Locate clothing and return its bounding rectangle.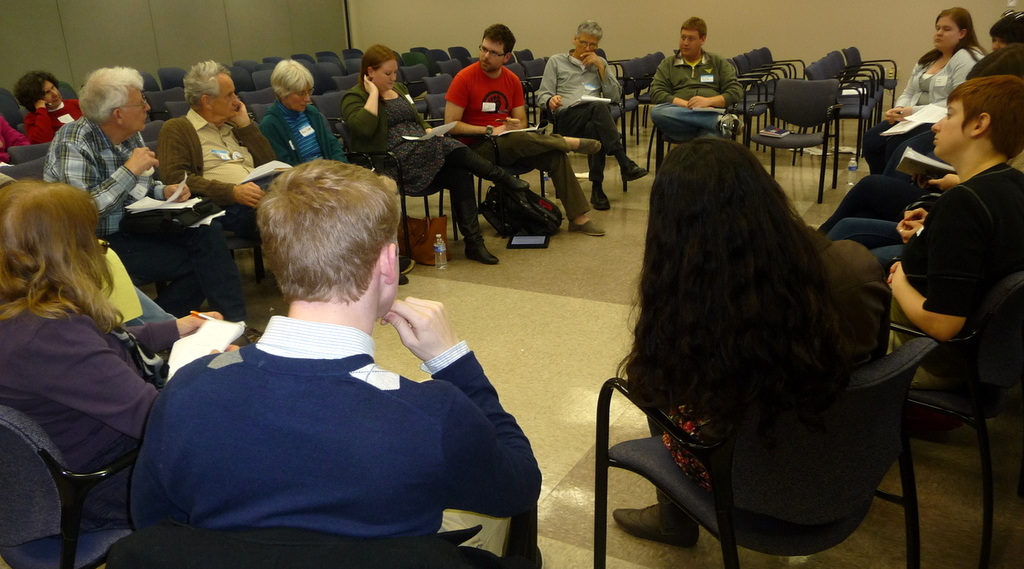
<box>267,102,353,165</box>.
